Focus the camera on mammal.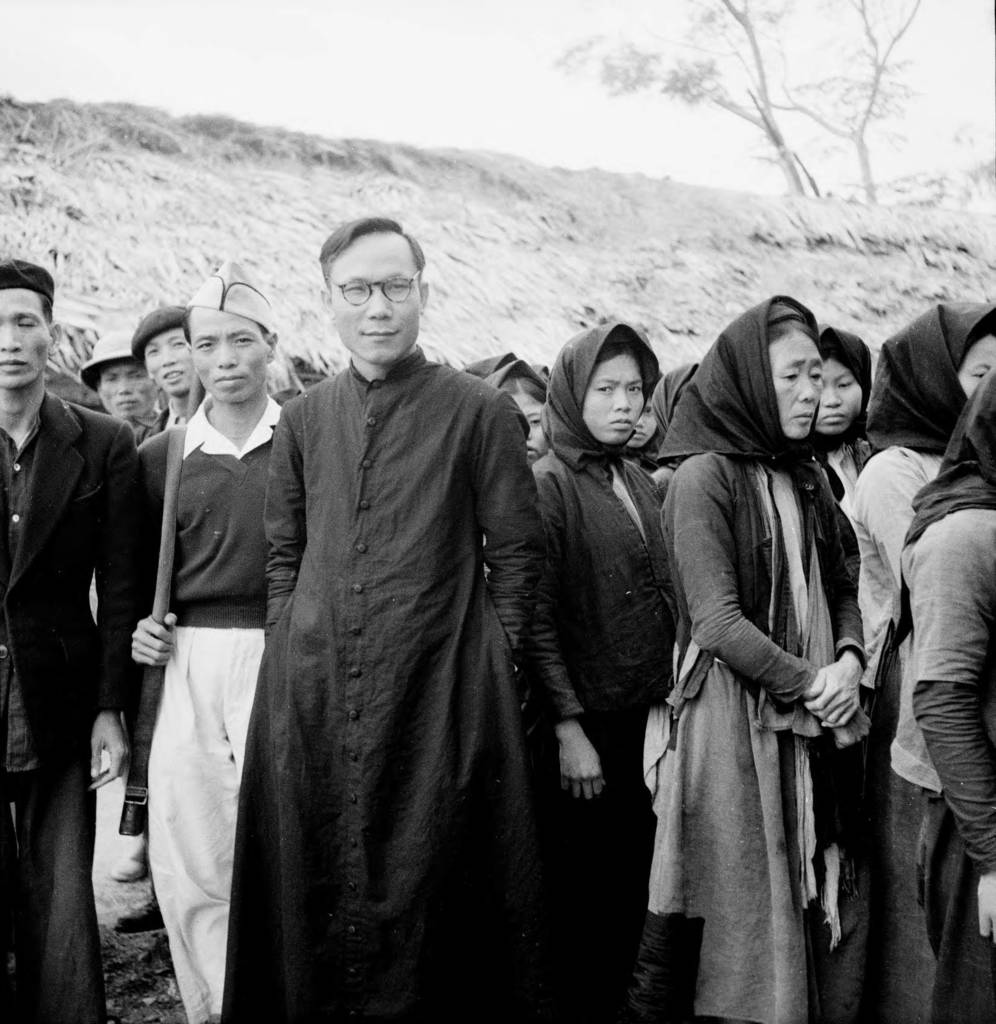
Focus region: (left=897, top=358, right=995, bottom=1023).
